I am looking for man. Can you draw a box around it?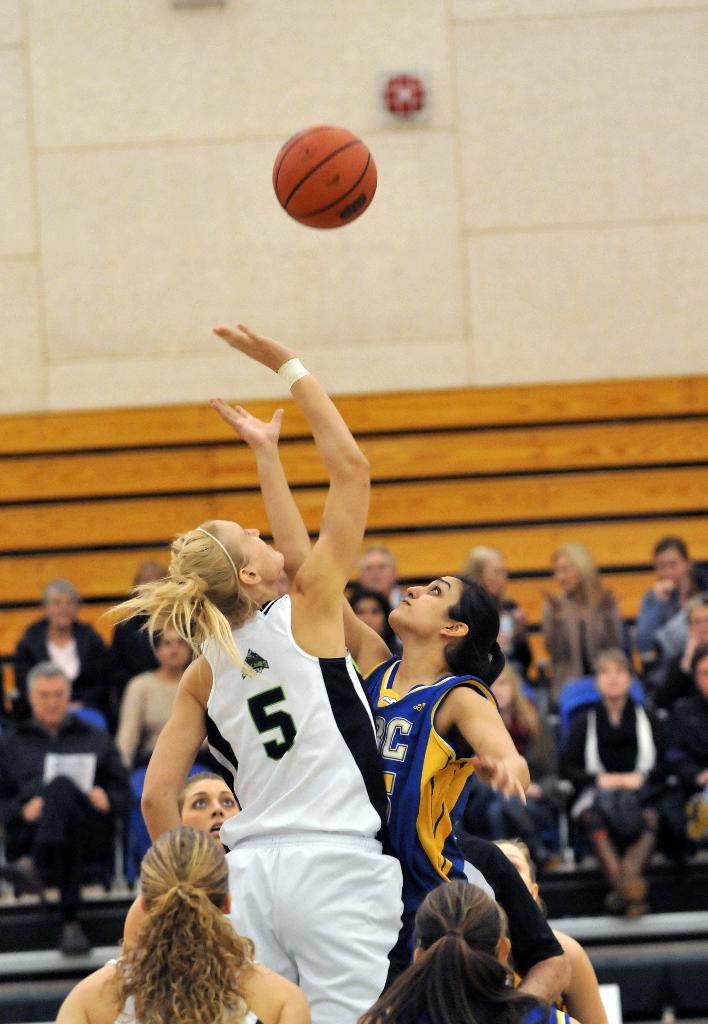
Sure, the bounding box is [0,656,106,921].
